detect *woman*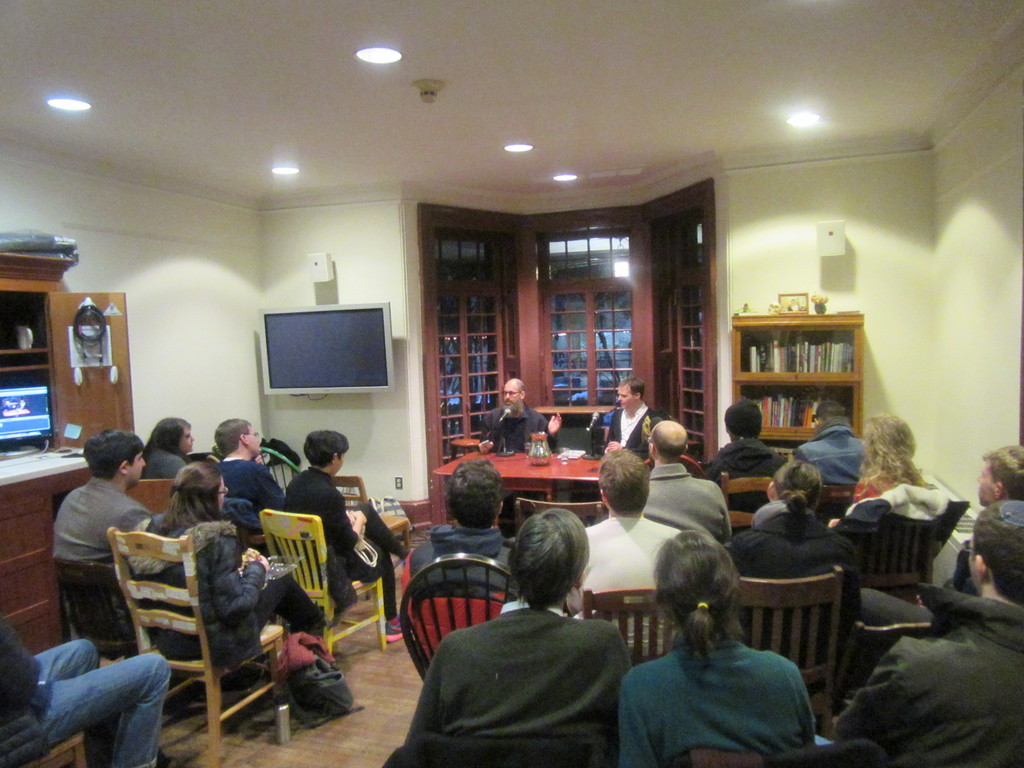
box(119, 463, 323, 675)
